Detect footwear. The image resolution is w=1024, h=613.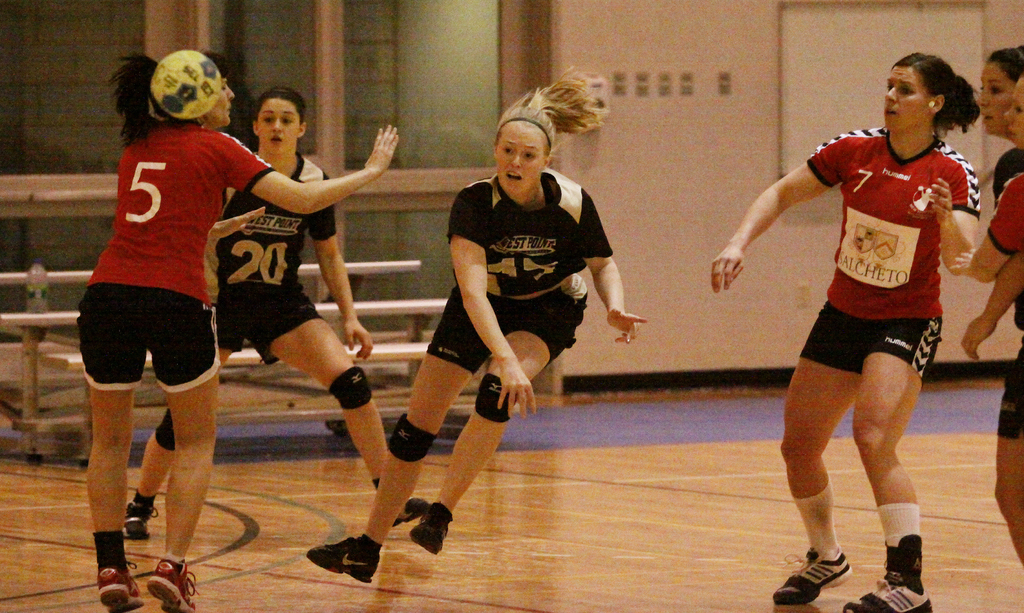
{"x1": 95, "y1": 568, "x2": 141, "y2": 607}.
